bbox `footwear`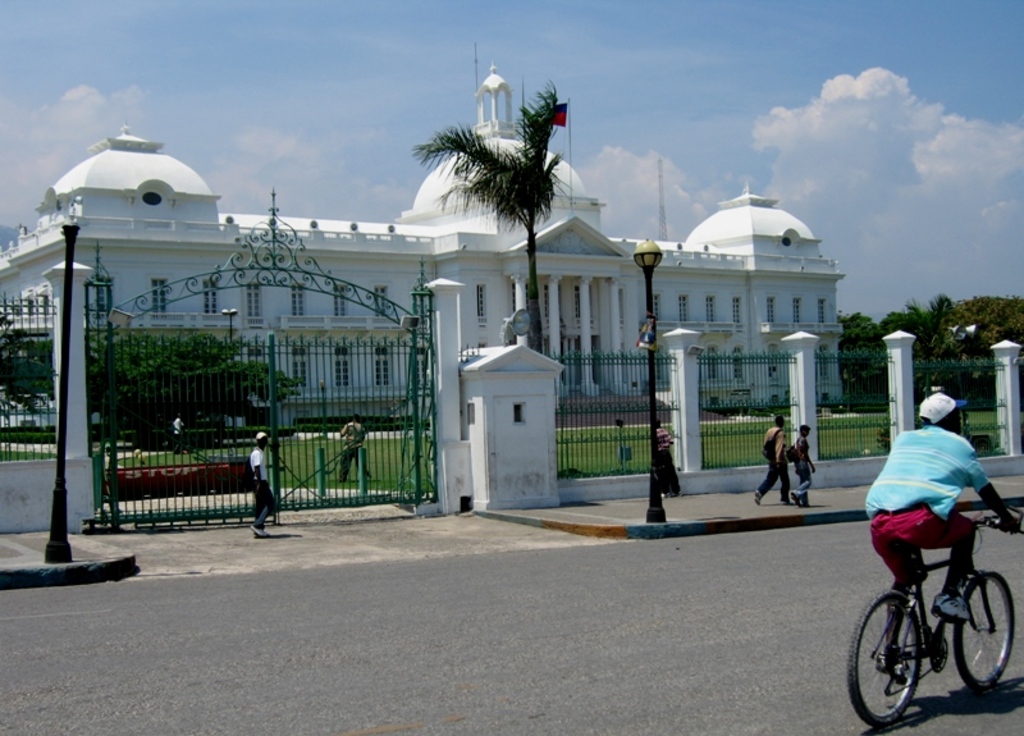
crop(749, 489, 762, 506)
